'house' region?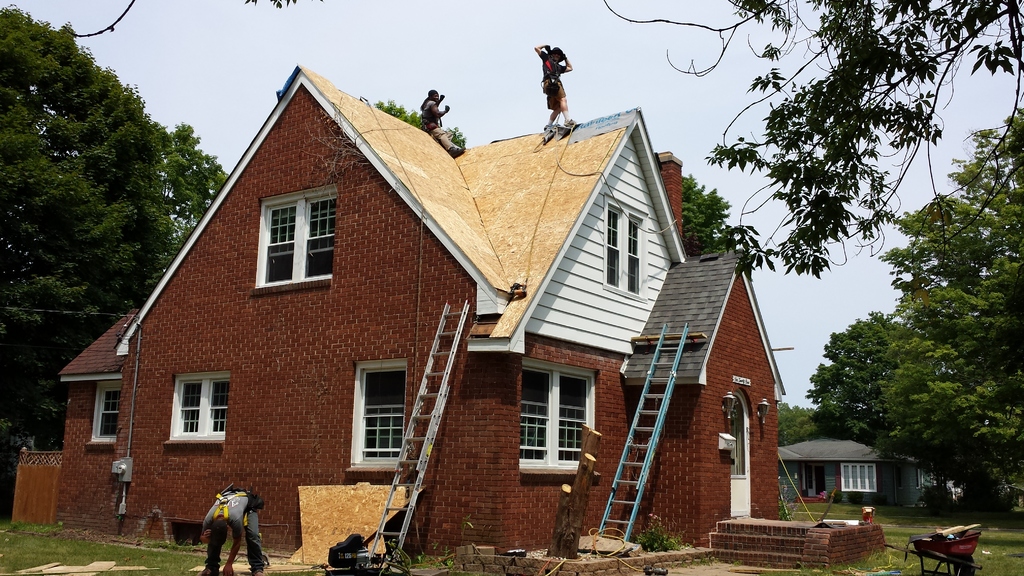
bbox(99, 60, 694, 563)
